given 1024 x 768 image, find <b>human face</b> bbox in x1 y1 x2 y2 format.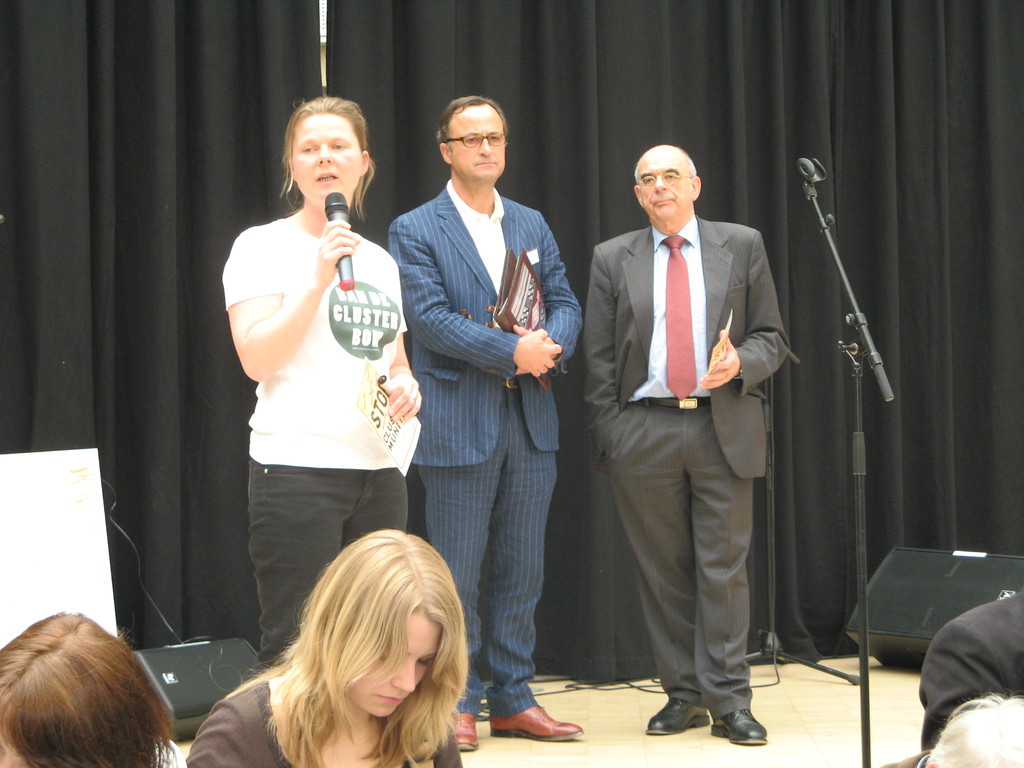
637 147 691 217.
